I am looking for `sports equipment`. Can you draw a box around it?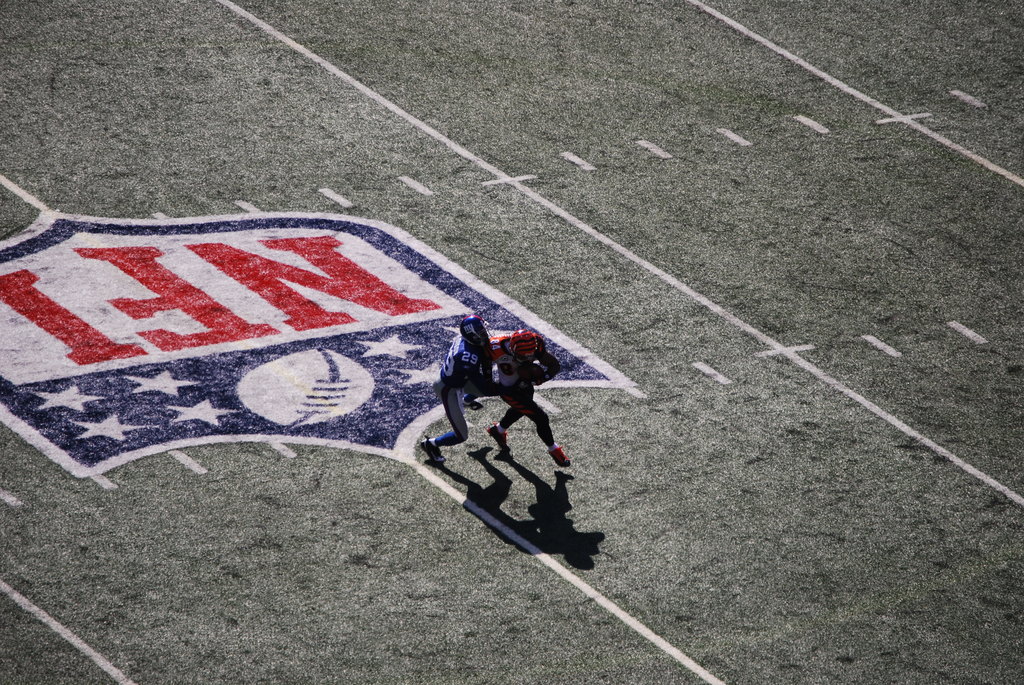
Sure, the bounding box is 514/327/545/356.
